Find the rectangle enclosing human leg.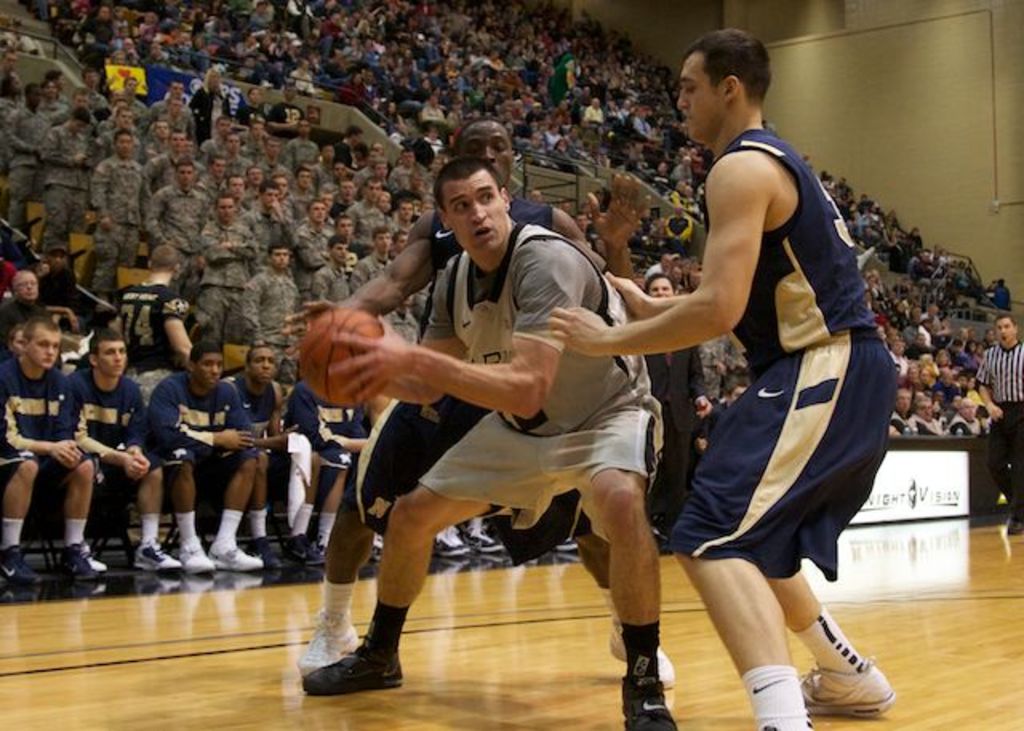
(x1=302, y1=411, x2=570, y2=693).
